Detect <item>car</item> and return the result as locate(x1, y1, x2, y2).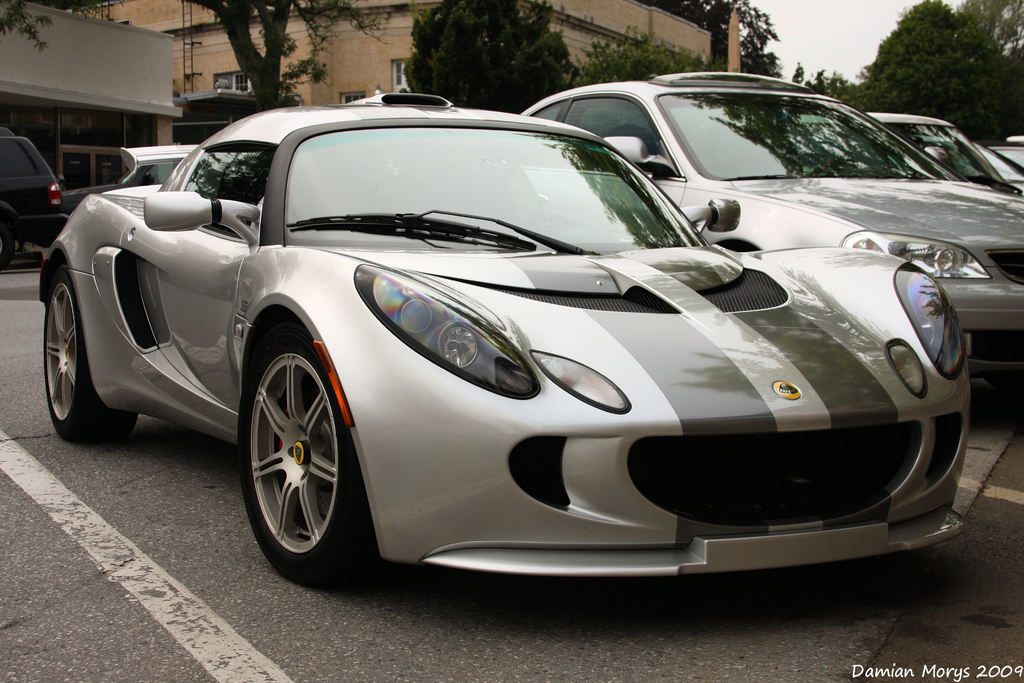
locate(0, 127, 65, 268).
